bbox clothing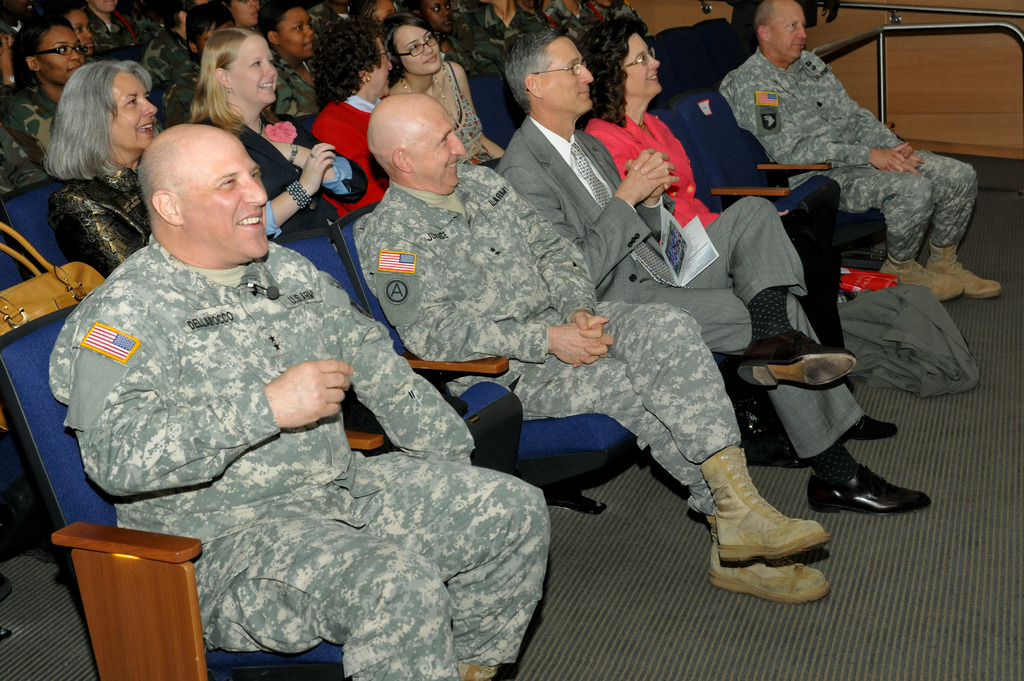
Rect(490, 119, 618, 417)
